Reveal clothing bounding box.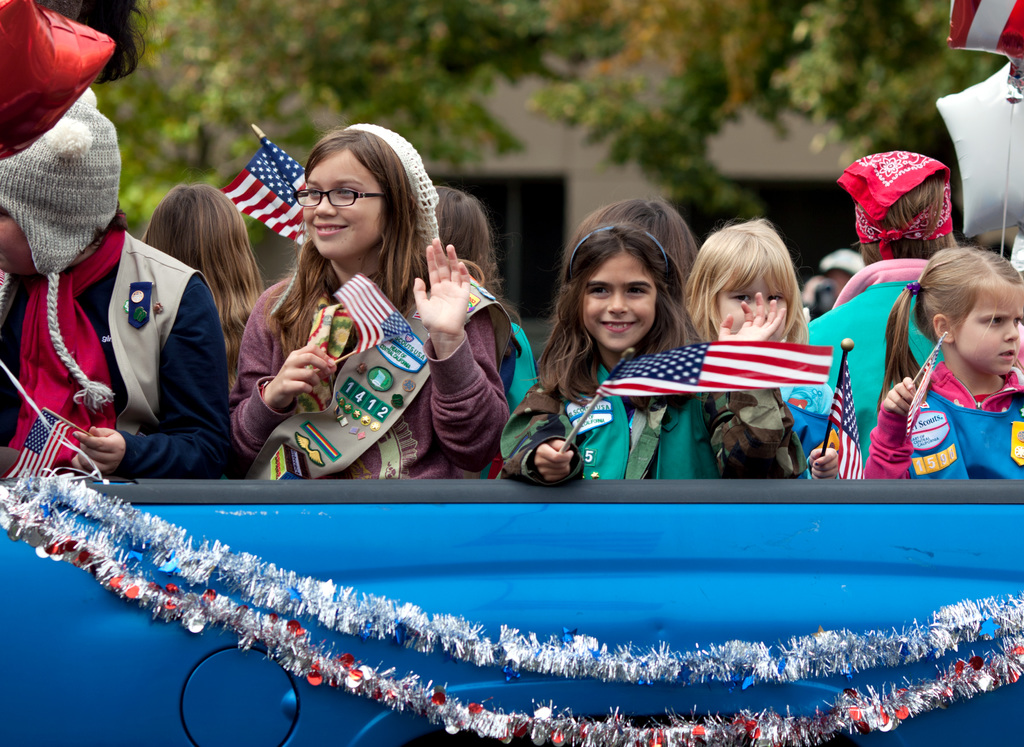
Revealed: select_region(0, 223, 228, 479).
